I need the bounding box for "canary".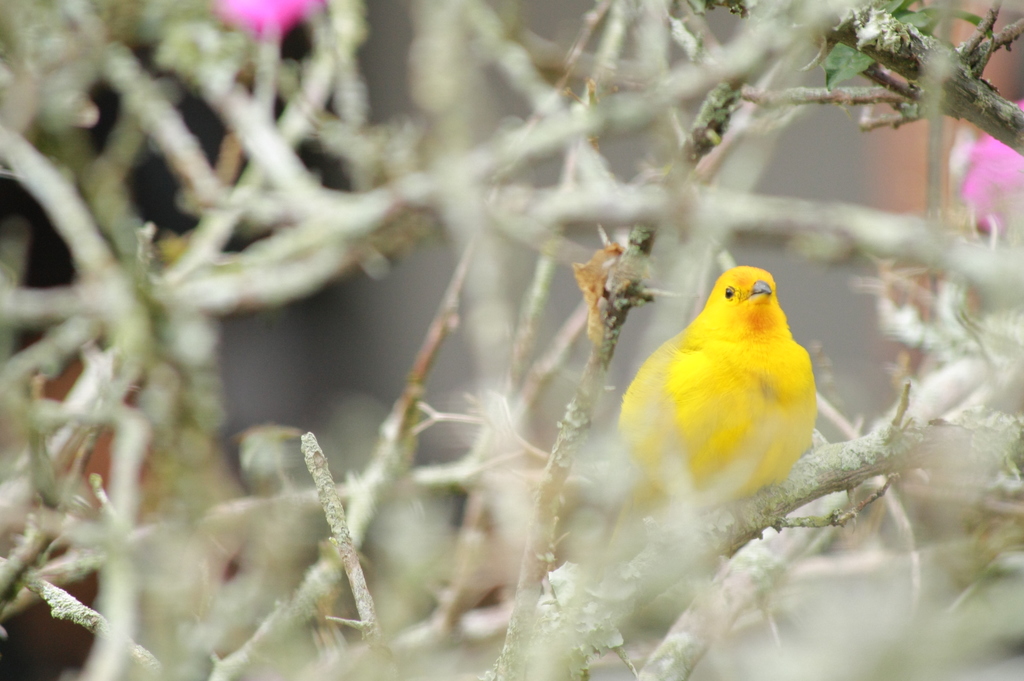
Here it is: region(616, 263, 817, 501).
